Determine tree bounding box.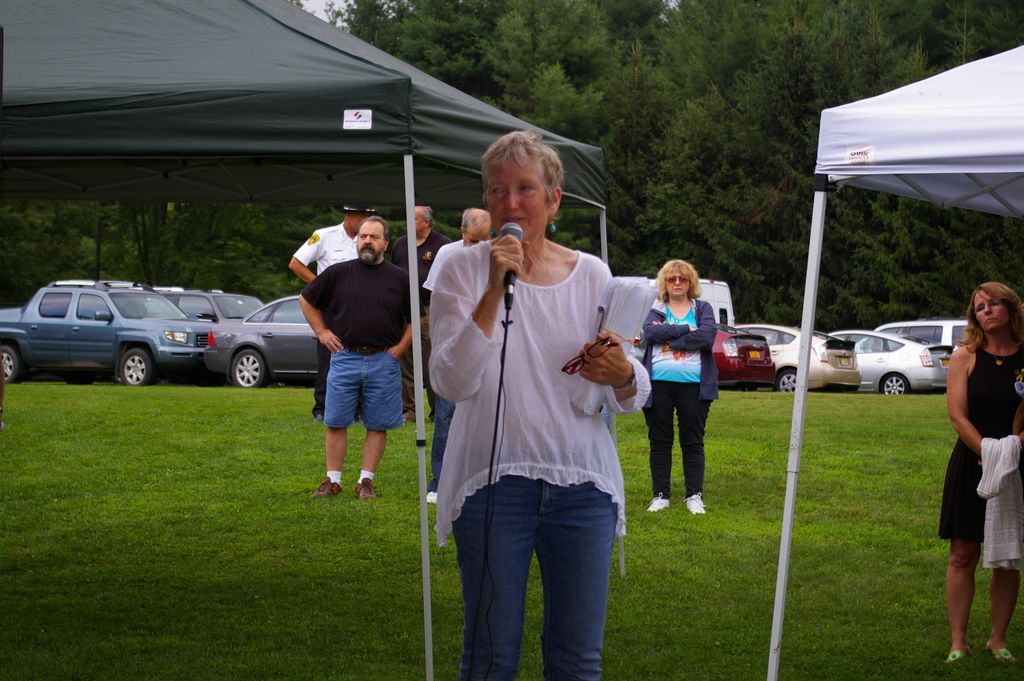
Determined: 365/0/506/110.
